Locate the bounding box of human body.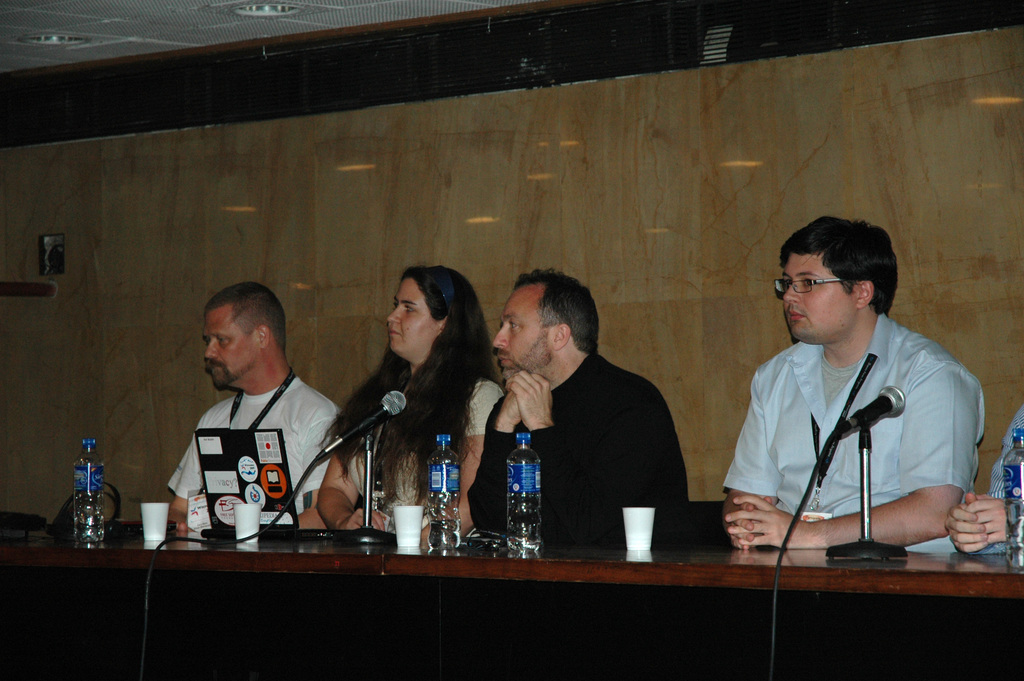
Bounding box: rect(462, 267, 698, 550).
